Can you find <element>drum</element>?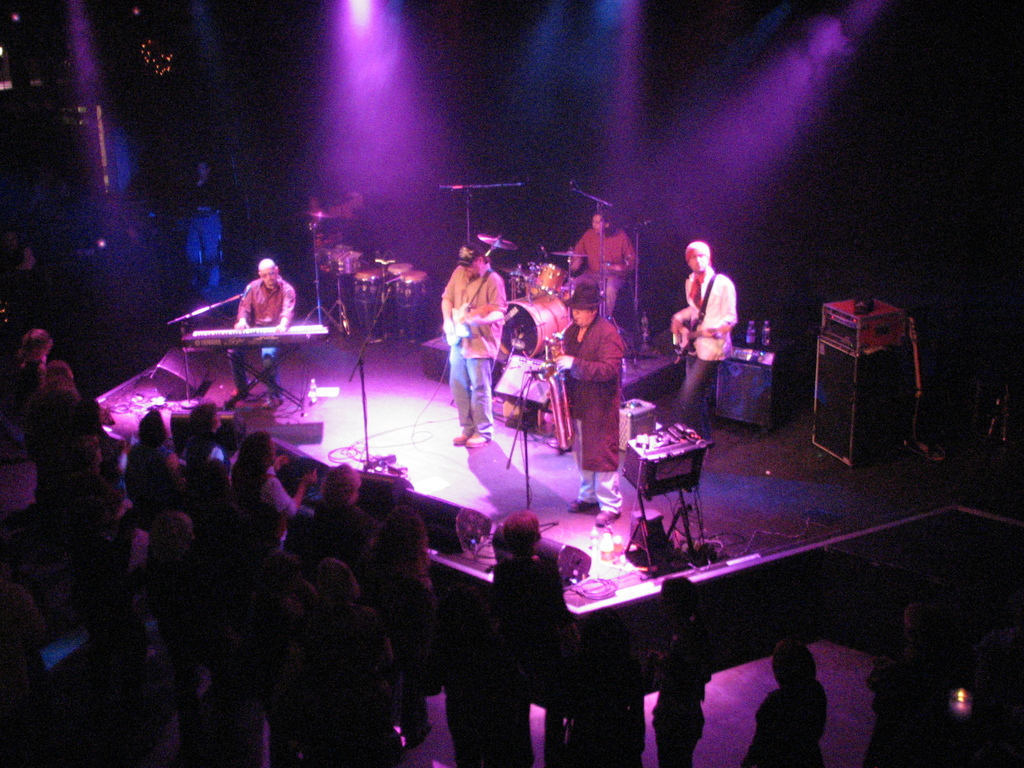
Yes, bounding box: [509, 258, 530, 282].
